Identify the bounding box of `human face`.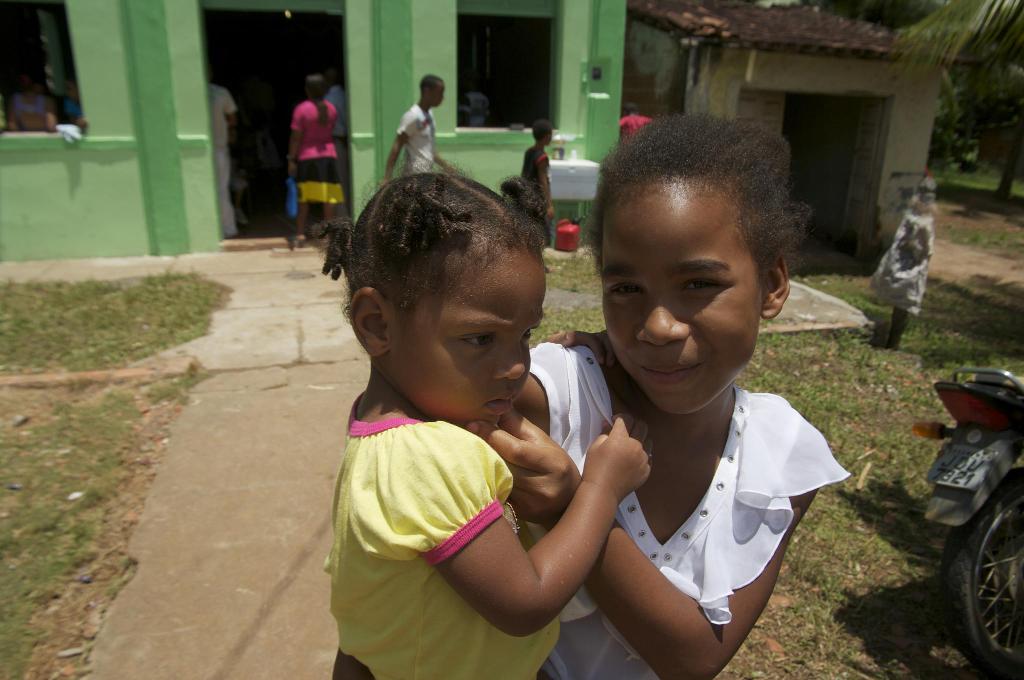
locate(396, 261, 544, 429).
